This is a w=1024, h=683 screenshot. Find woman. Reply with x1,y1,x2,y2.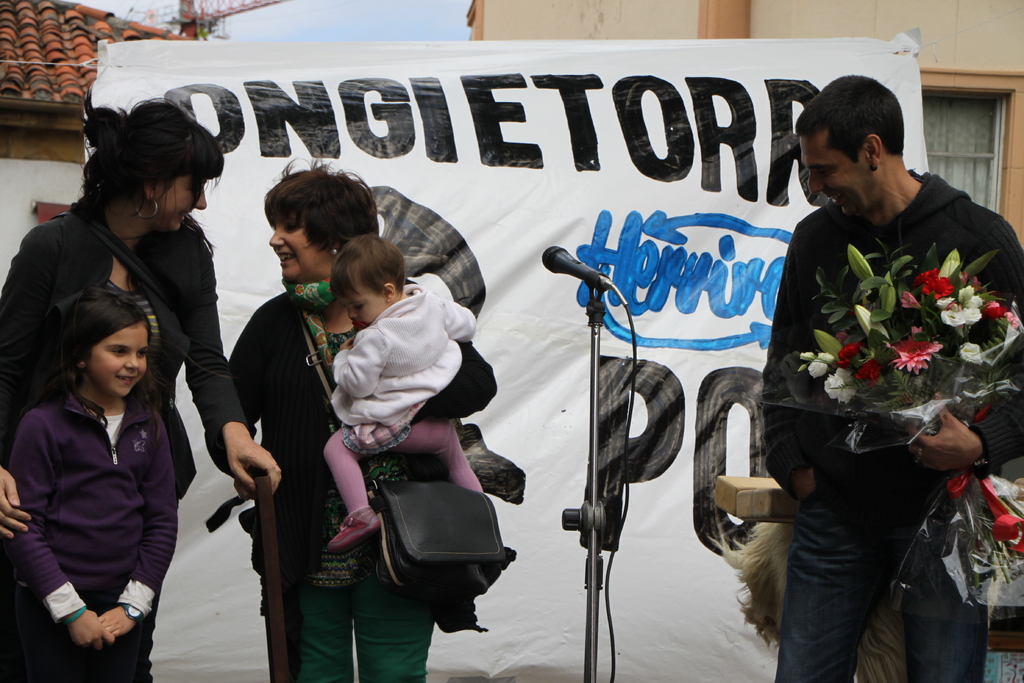
201,150,502,682.
